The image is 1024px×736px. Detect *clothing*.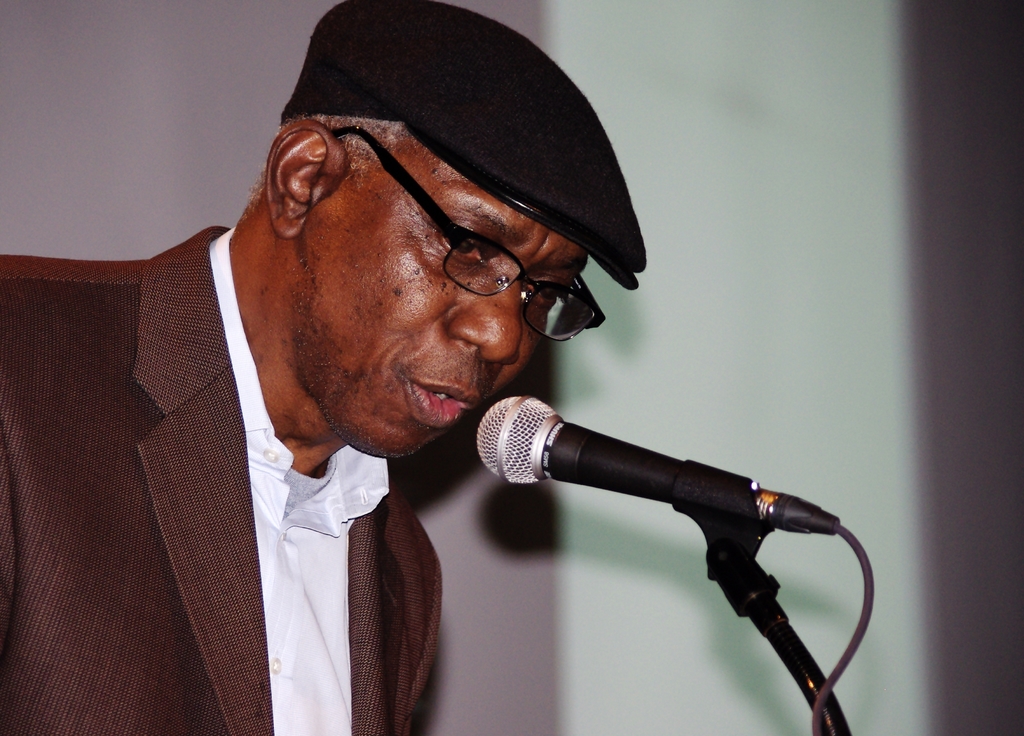
Detection: pyautogui.locateOnScreen(8, 197, 447, 735).
